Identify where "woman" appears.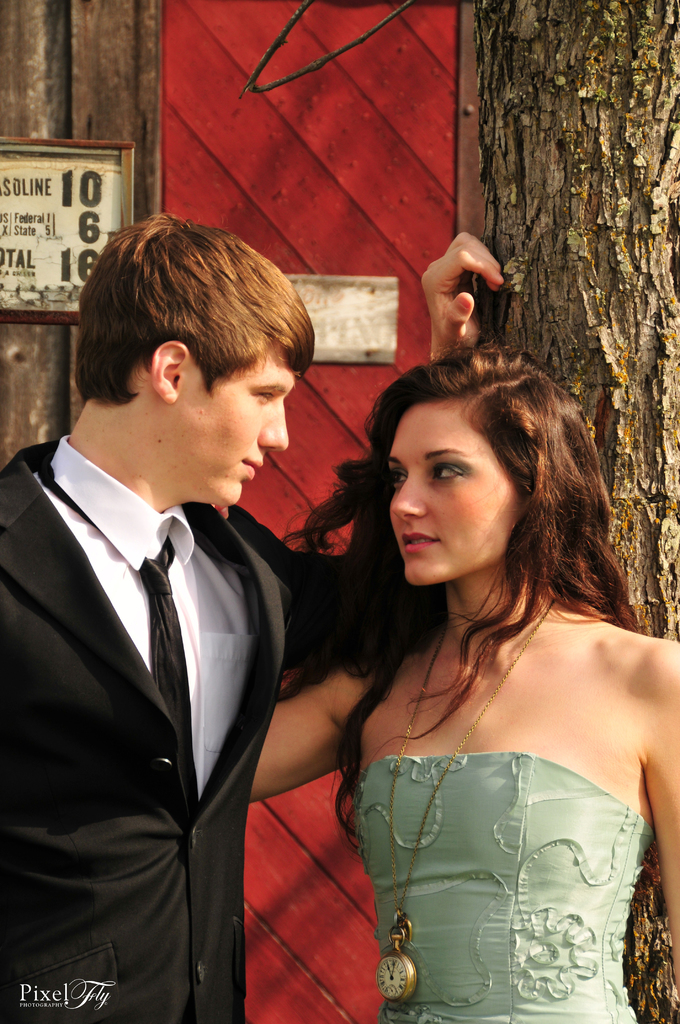
Appears at [x1=286, y1=285, x2=660, y2=1012].
